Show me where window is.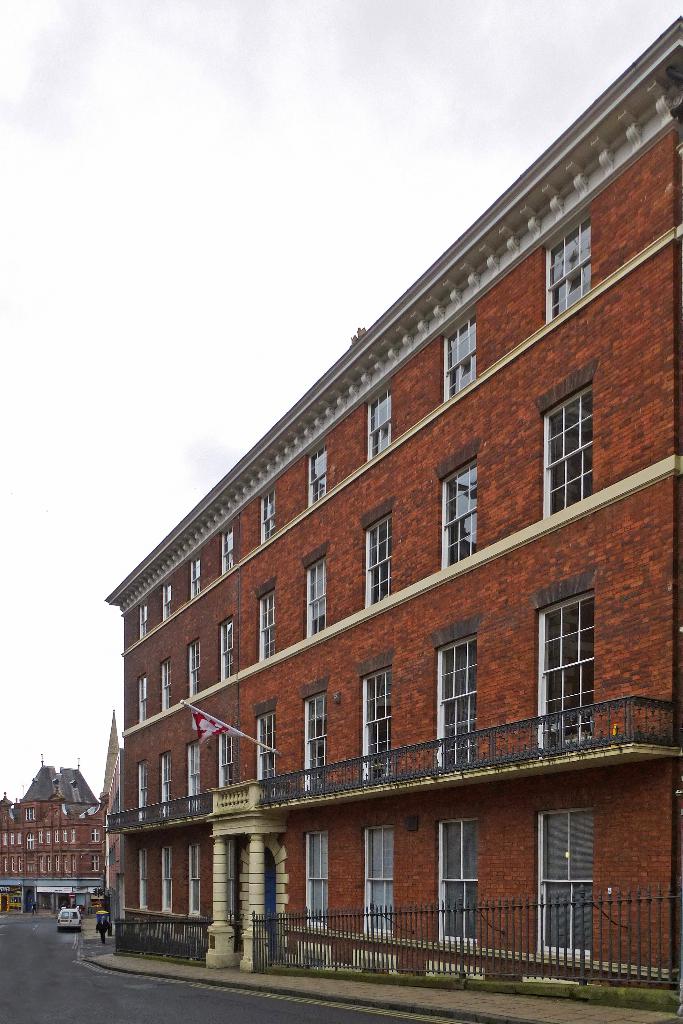
window is at box(365, 378, 391, 459).
